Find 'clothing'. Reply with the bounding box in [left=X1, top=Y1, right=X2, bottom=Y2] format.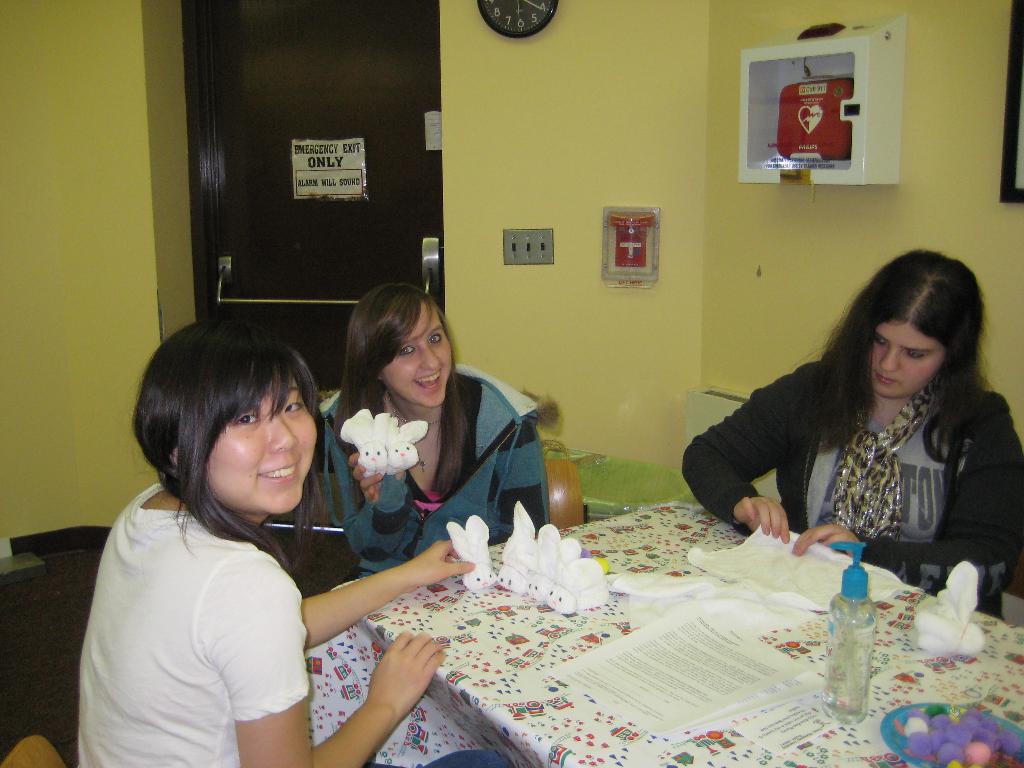
[left=674, top=336, right=1023, bottom=617].
